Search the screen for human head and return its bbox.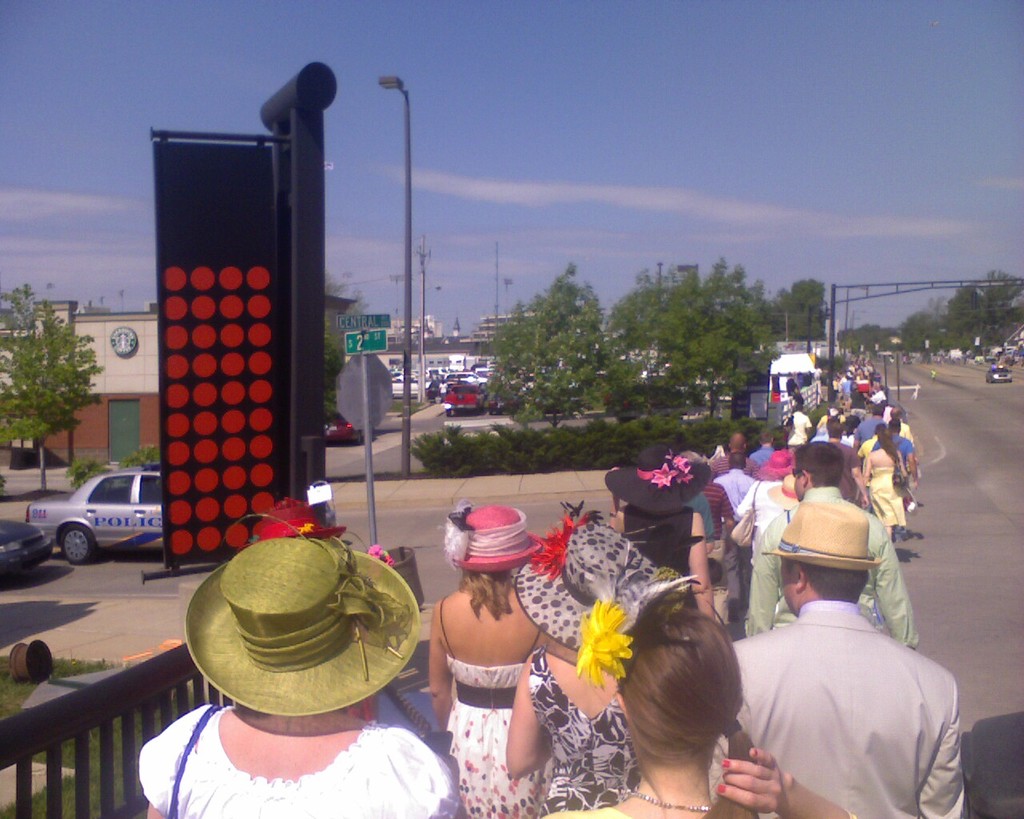
Found: left=185, top=539, right=420, bottom=714.
